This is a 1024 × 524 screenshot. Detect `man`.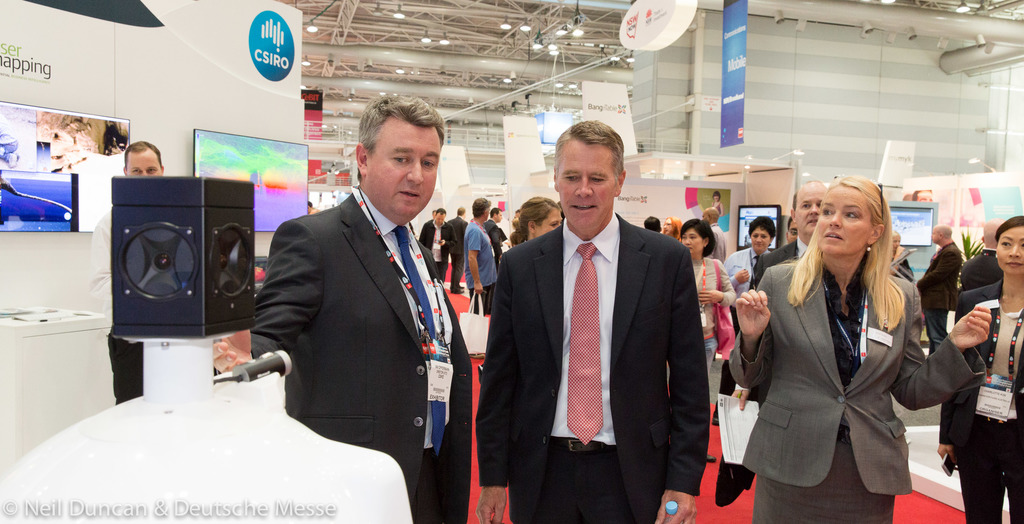
x1=645 y1=216 x2=662 y2=232.
